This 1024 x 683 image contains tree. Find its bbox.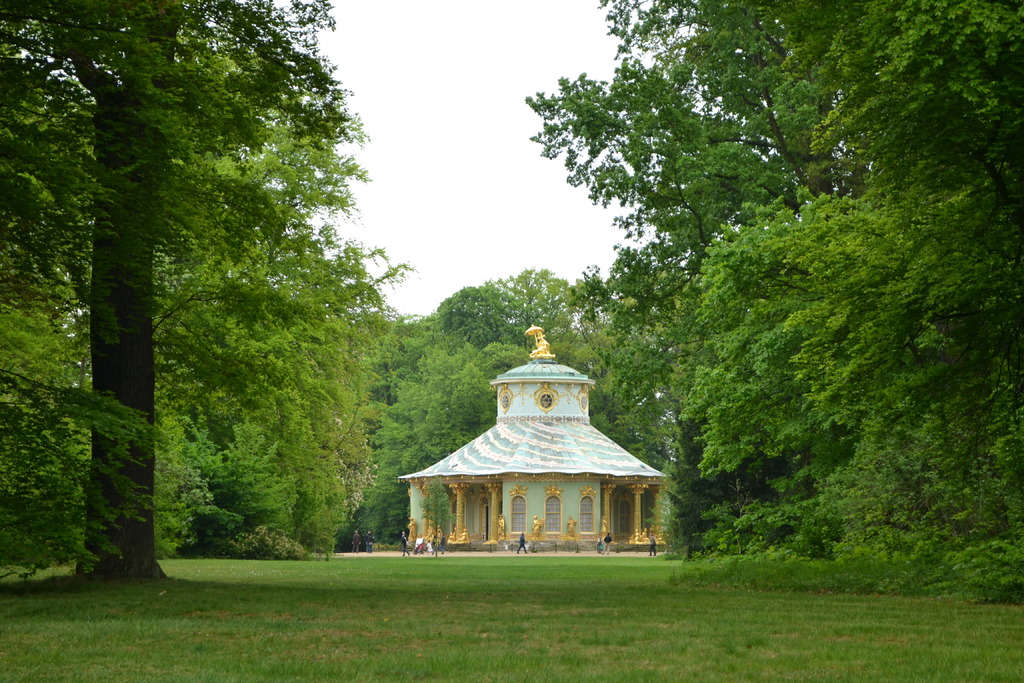
<region>488, 24, 988, 564</region>.
